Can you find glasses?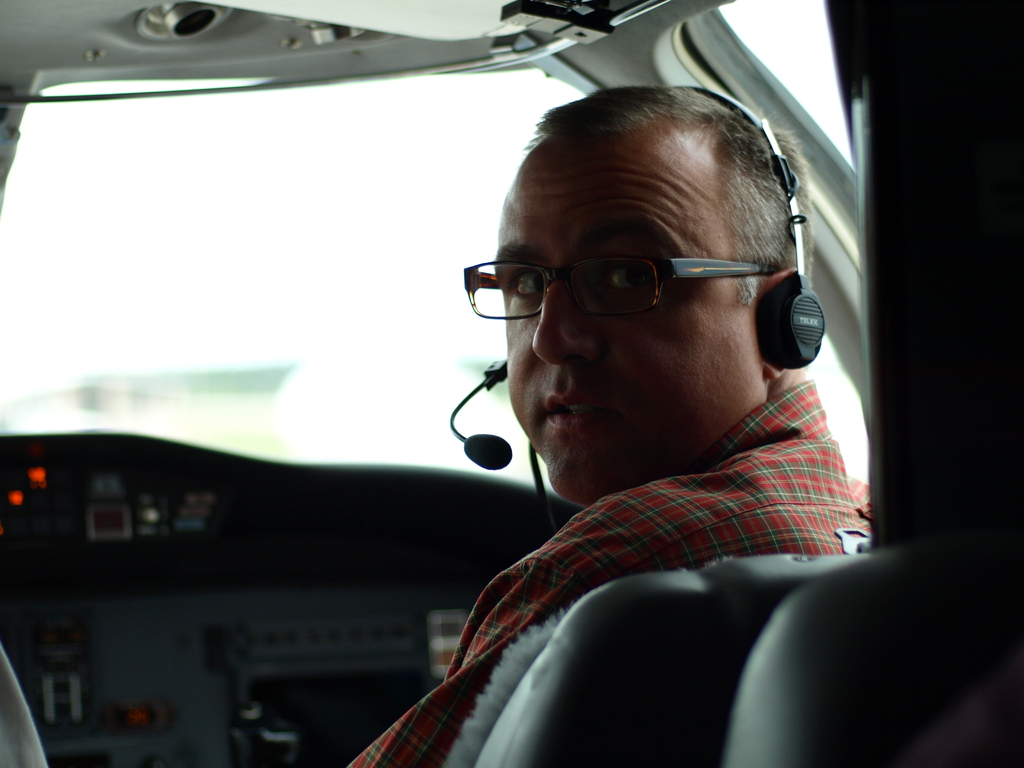
Yes, bounding box: <region>451, 228, 772, 333</region>.
